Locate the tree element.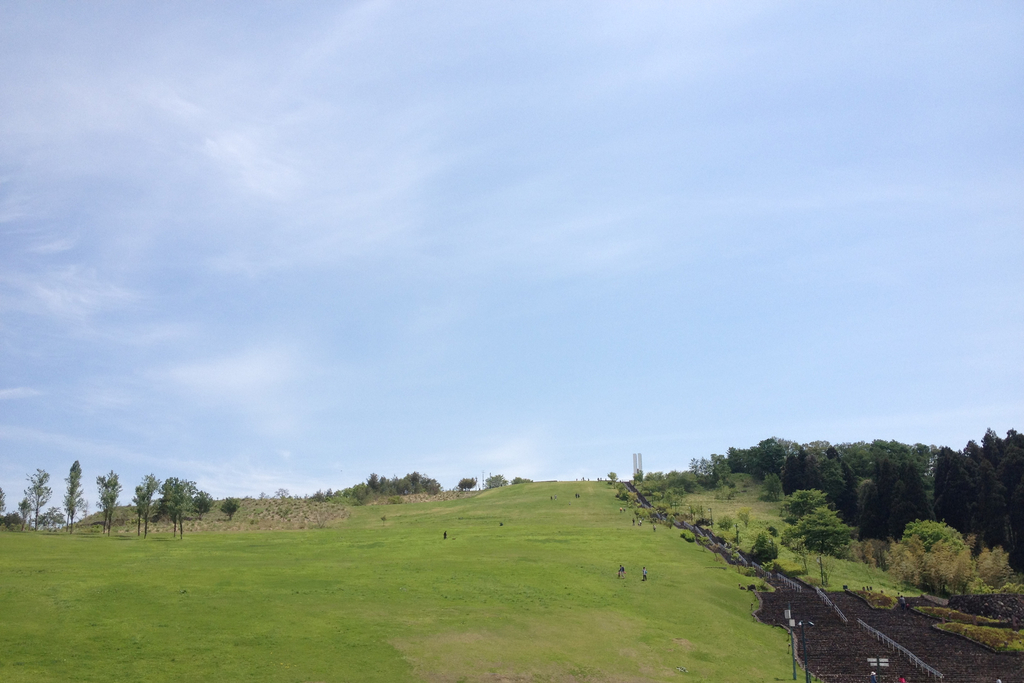
Element bbox: (95, 466, 121, 534).
